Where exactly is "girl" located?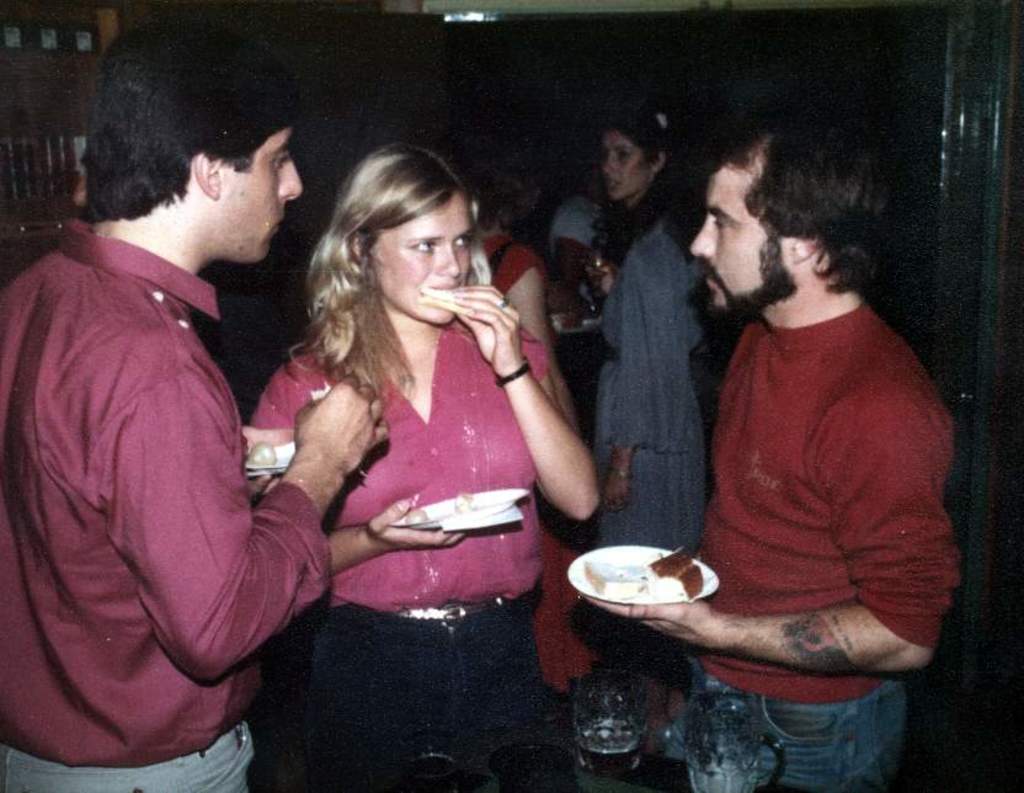
Its bounding box is x1=592, y1=103, x2=704, y2=545.
